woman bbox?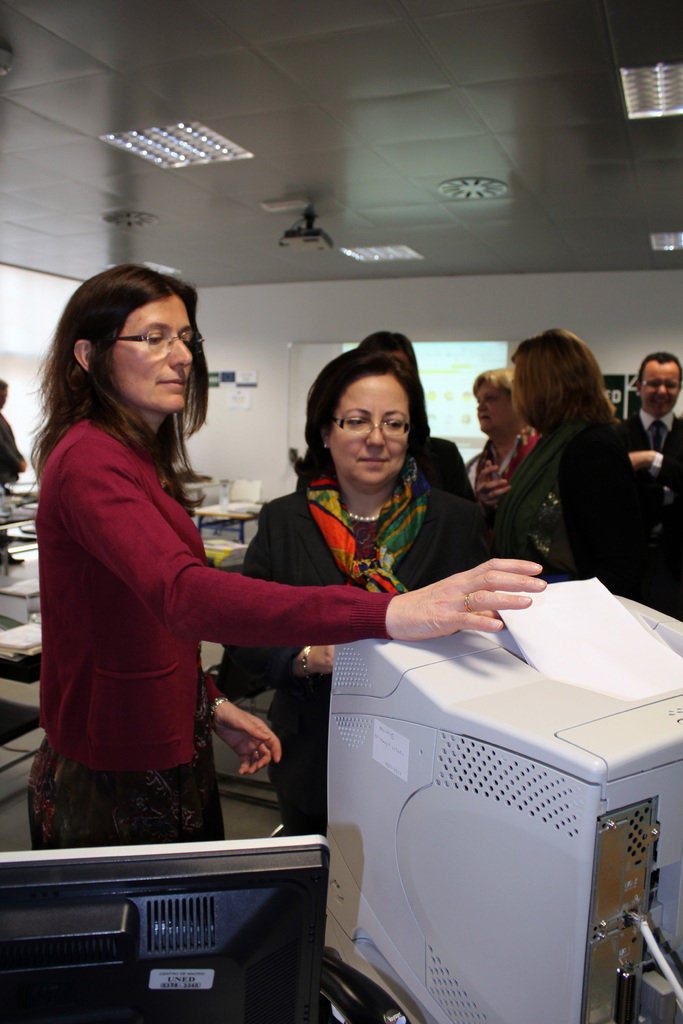
[left=22, top=259, right=549, bottom=847]
